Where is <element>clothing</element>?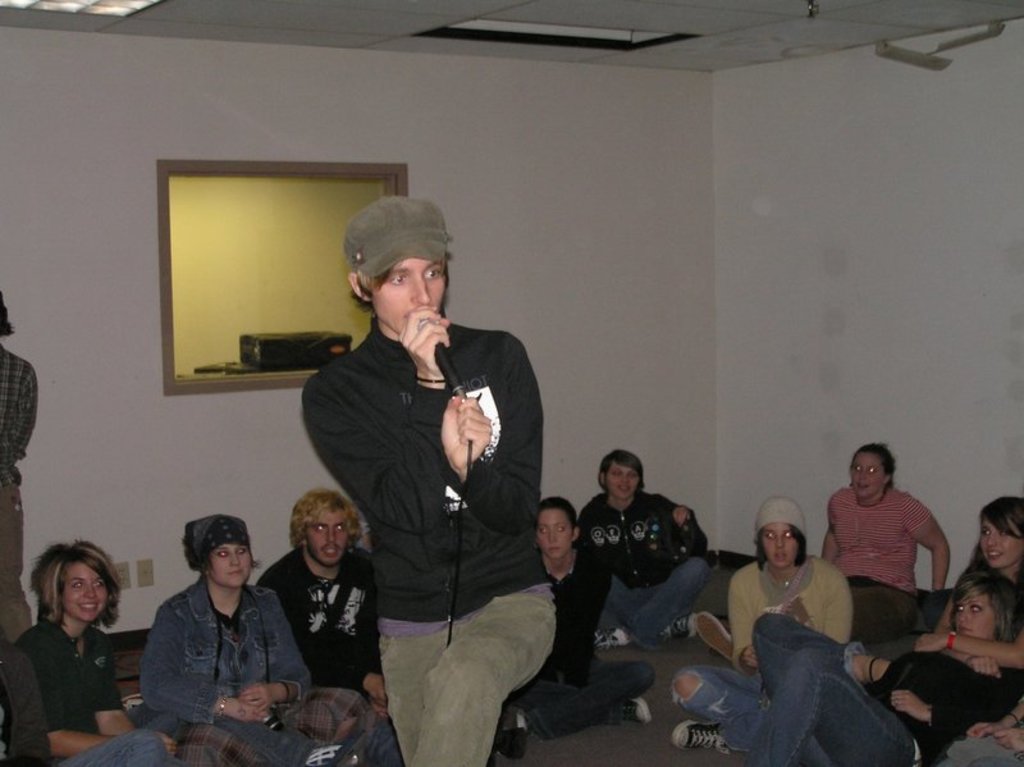
locate(812, 471, 954, 629).
